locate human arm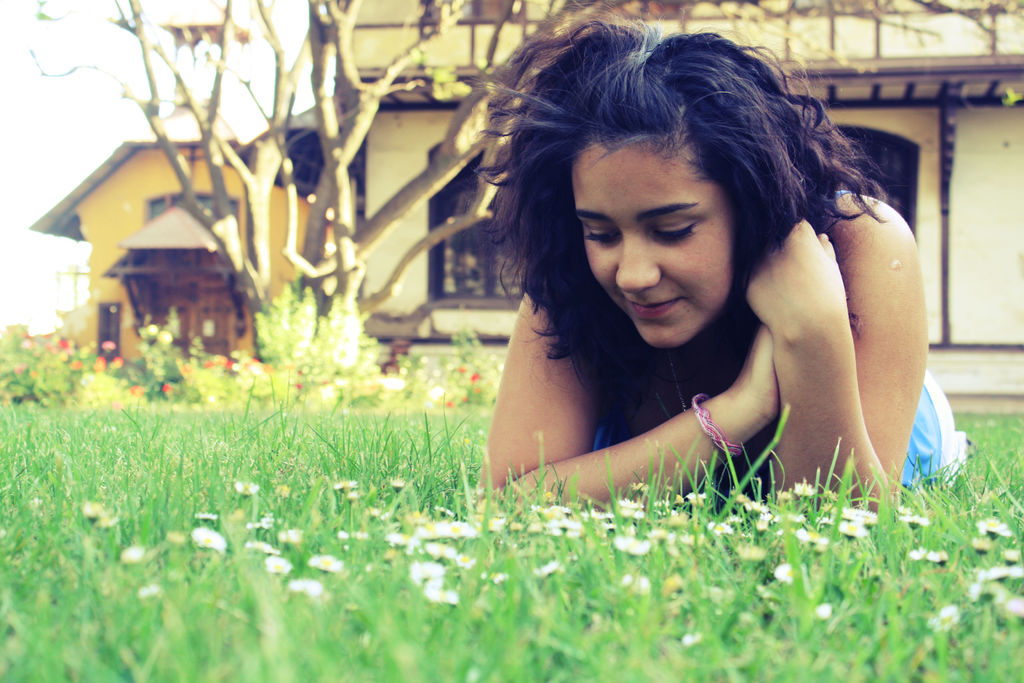
pyautogui.locateOnScreen(471, 277, 776, 513)
